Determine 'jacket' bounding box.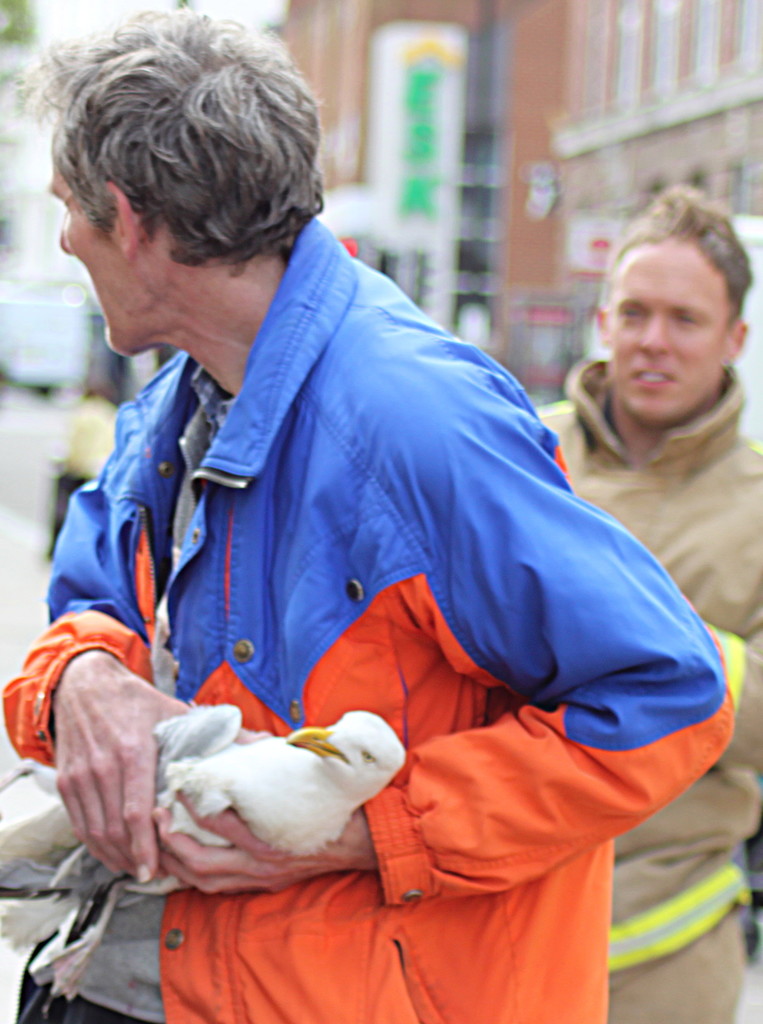
Determined: (40,177,745,1023).
